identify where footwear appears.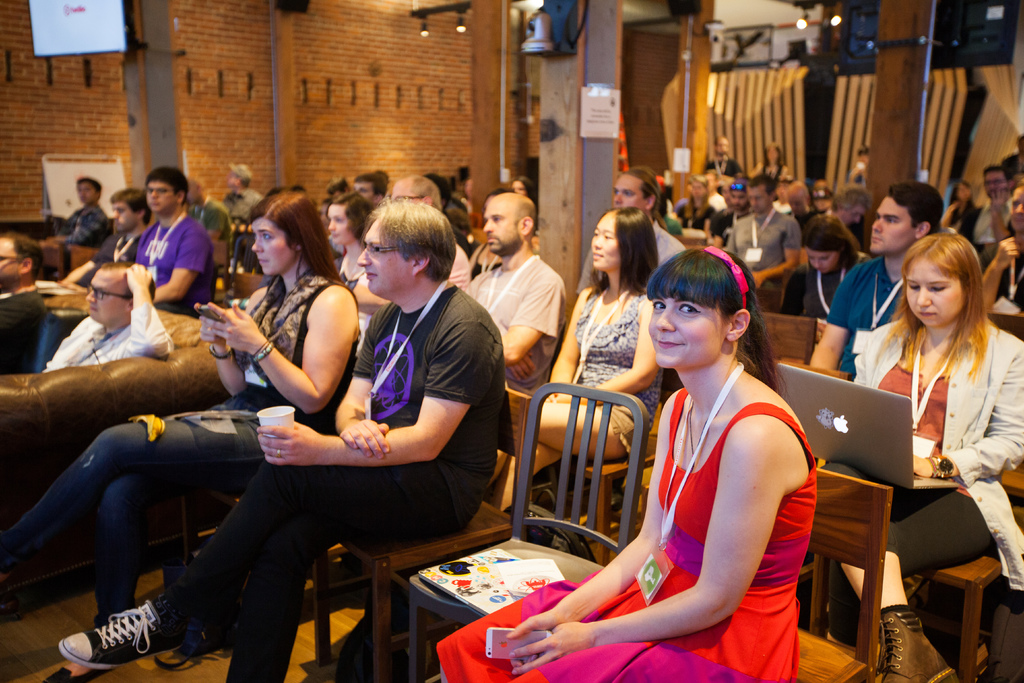
Appears at l=874, t=607, r=958, b=682.
